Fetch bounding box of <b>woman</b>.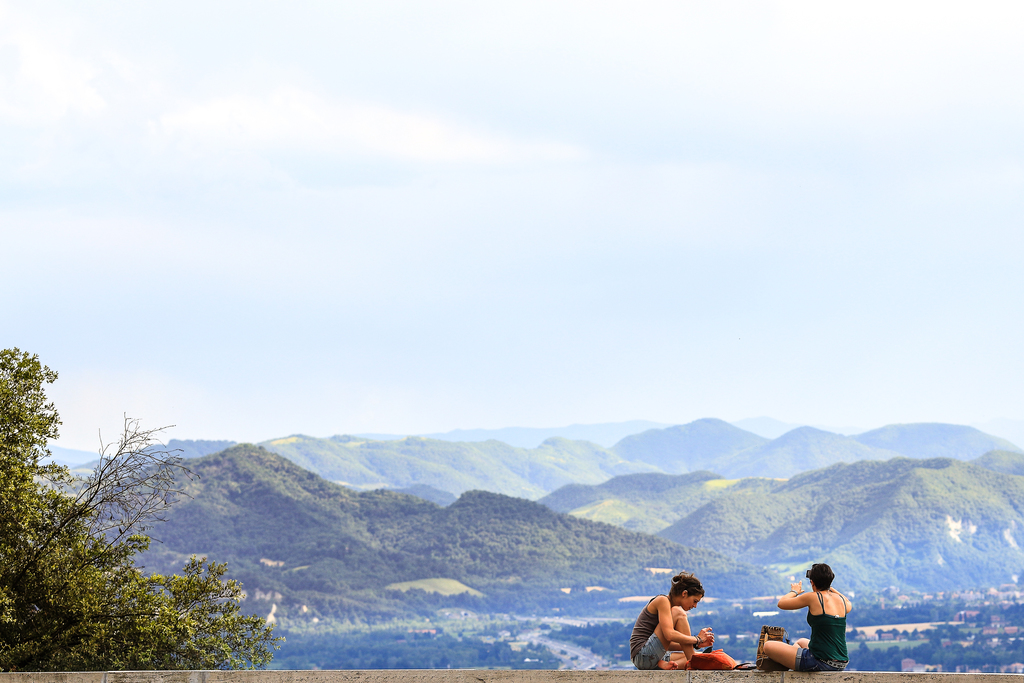
Bbox: Rect(643, 584, 728, 679).
